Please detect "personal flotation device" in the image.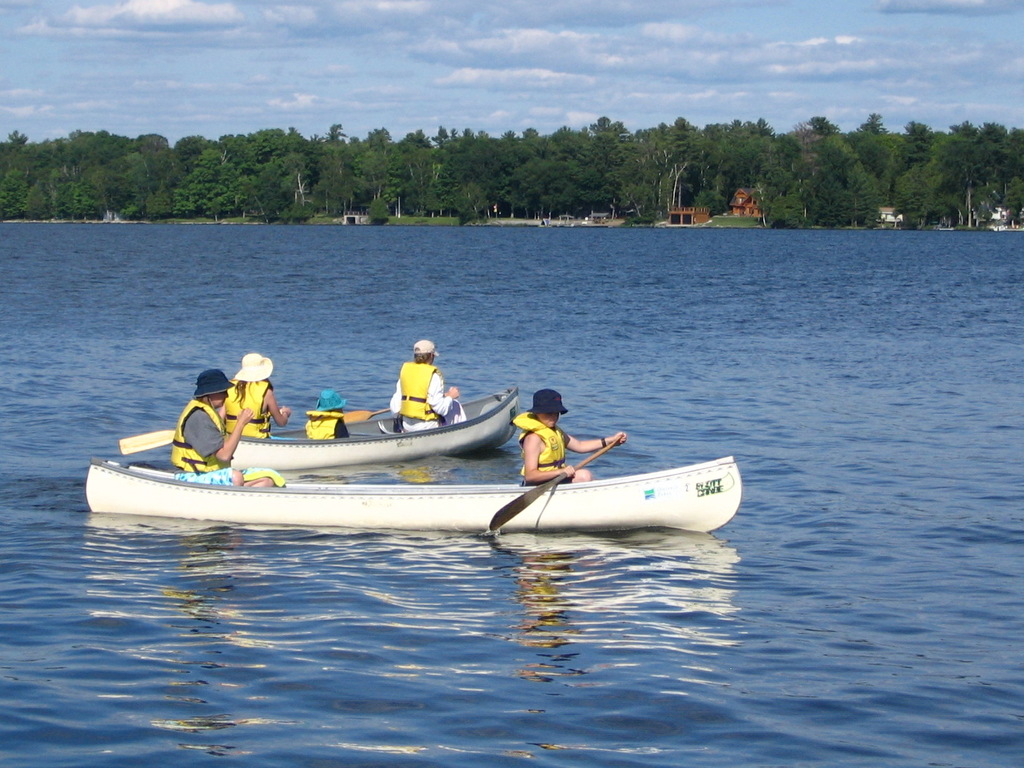
box(509, 412, 563, 470).
